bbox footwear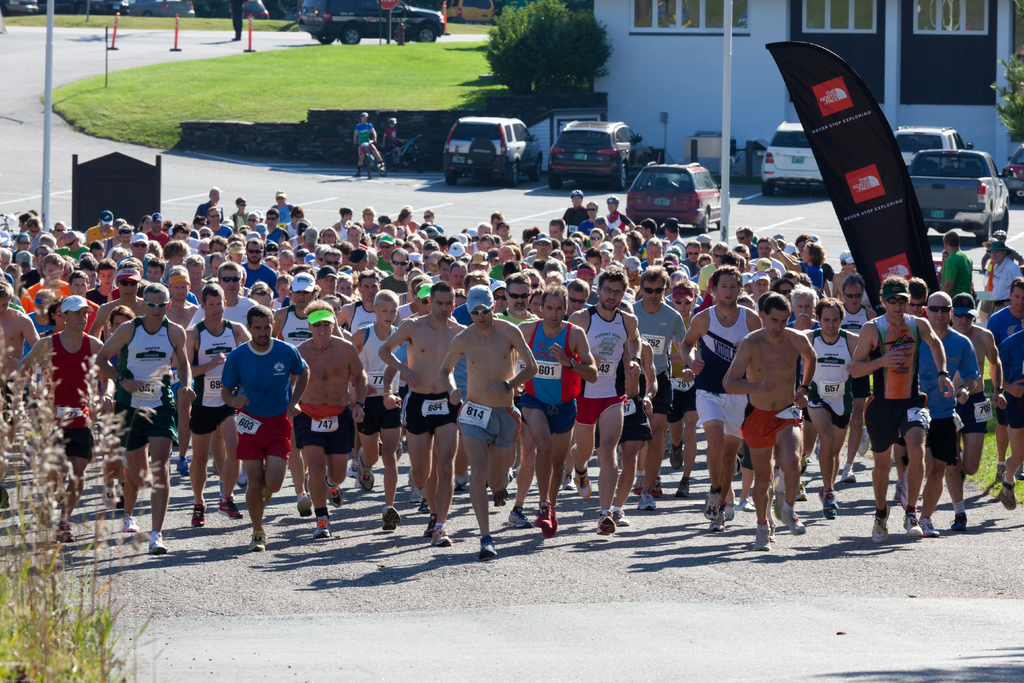
(0, 483, 10, 513)
